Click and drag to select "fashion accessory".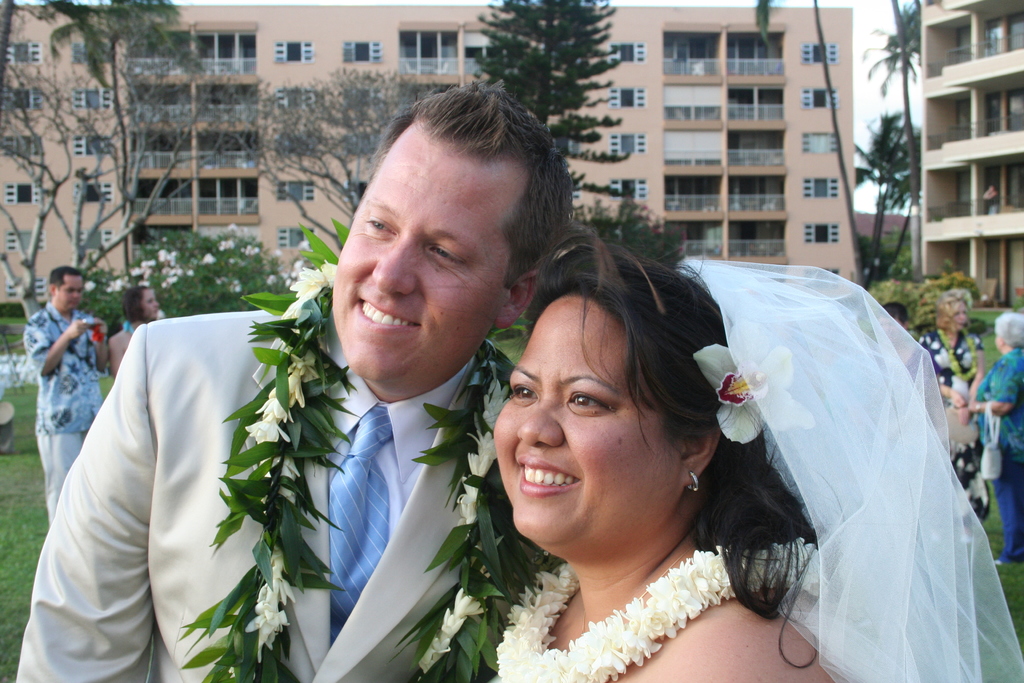
Selection: box=[497, 539, 869, 682].
